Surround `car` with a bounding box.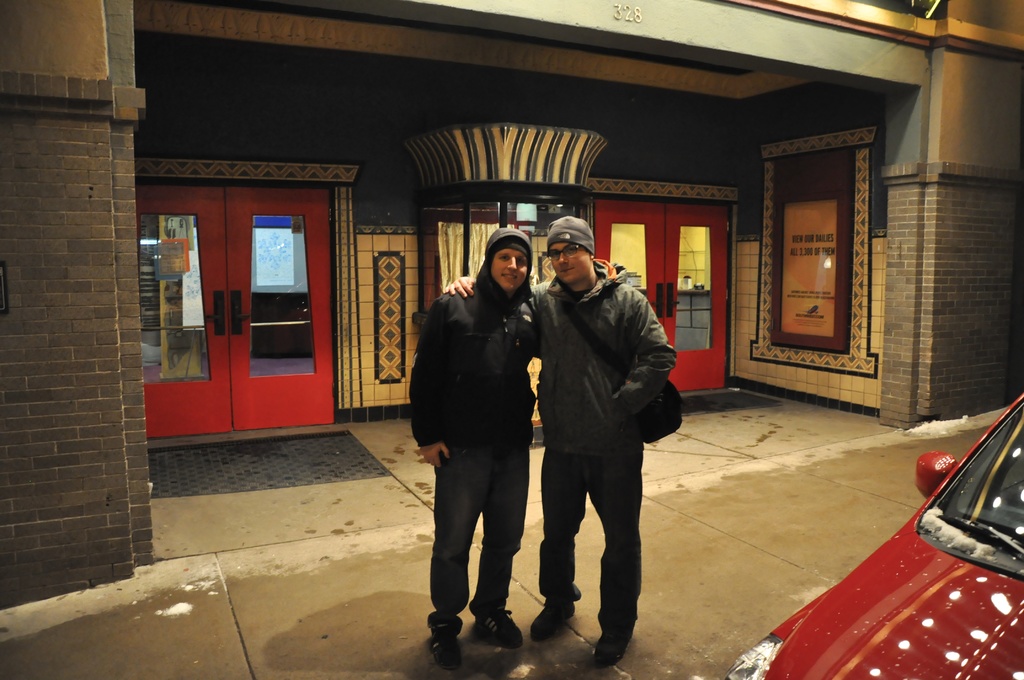
721:392:1023:679.
